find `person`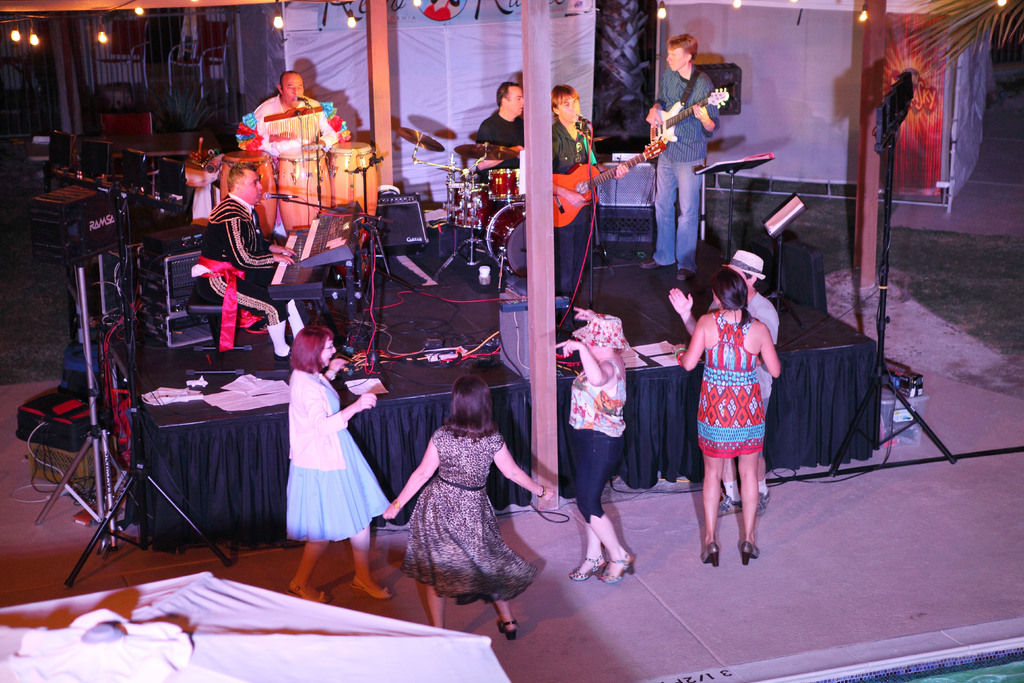
<region>191, 160, 312, 370</region>
